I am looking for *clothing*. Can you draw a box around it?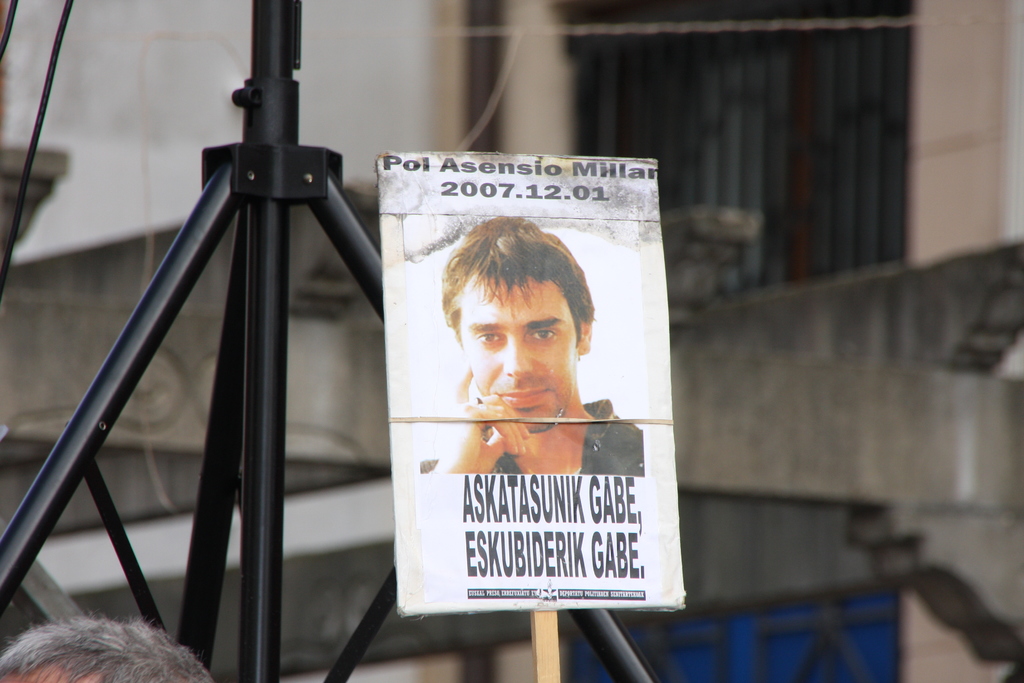
Sure, the bounding box is rect(418, 395, 644, 476).
